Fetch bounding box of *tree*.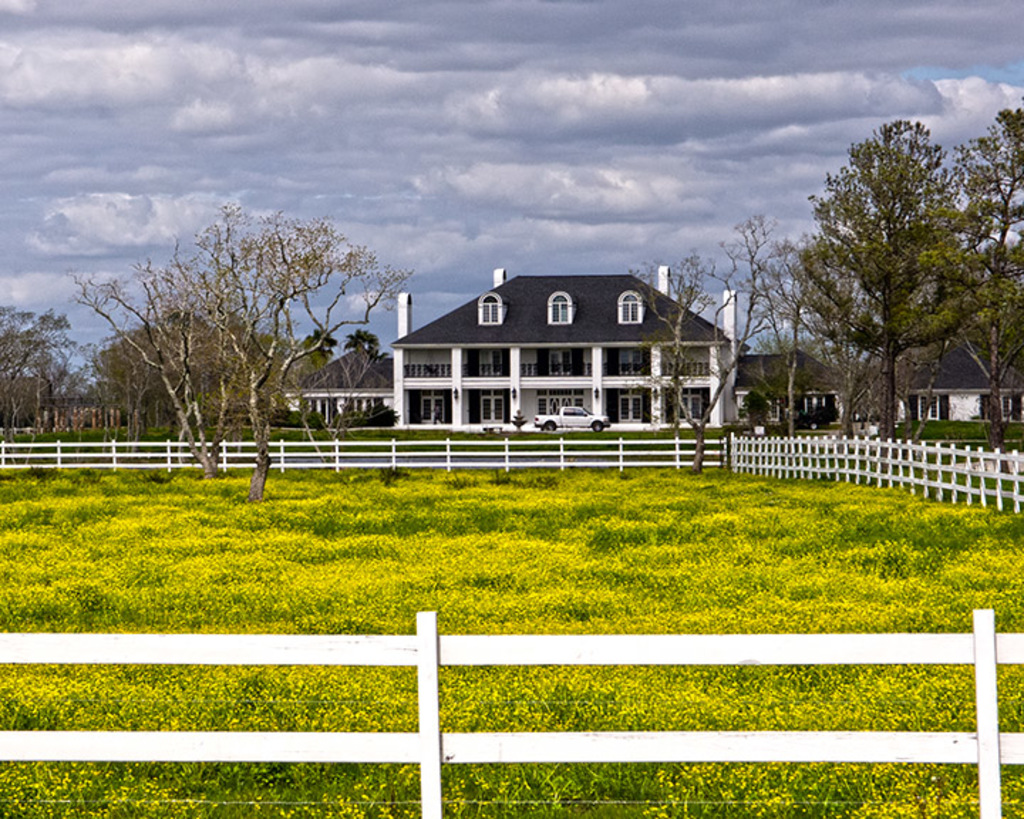
Bbox: 785, 98, 980, 444.
